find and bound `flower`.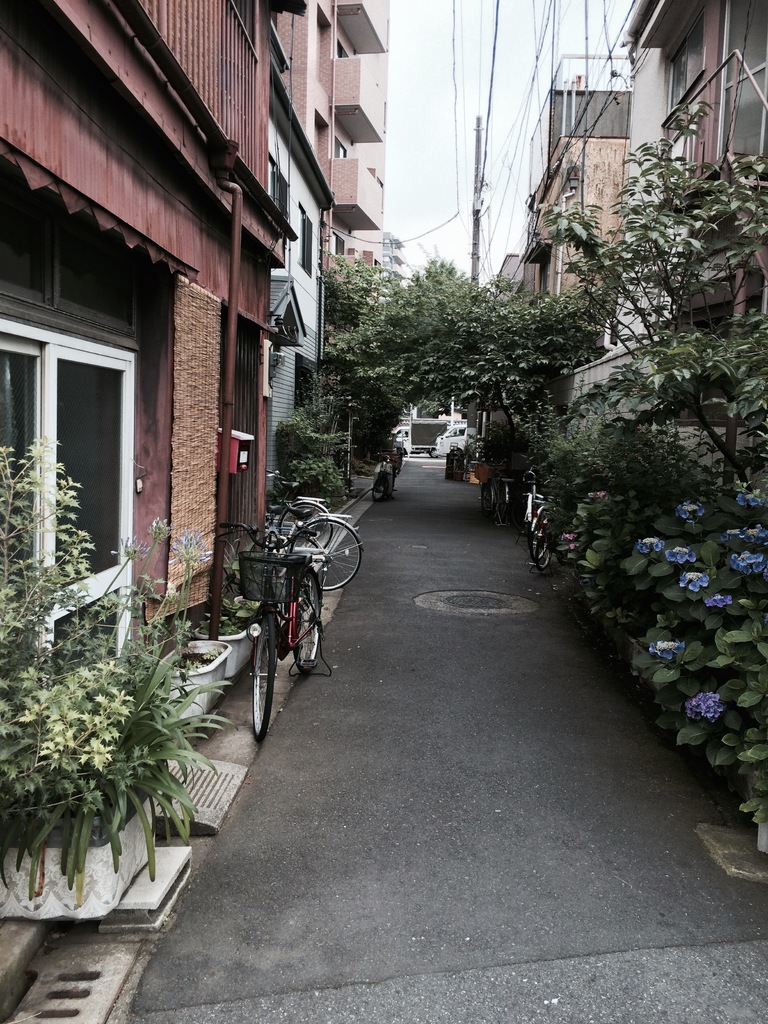
Bound: box=[679, 688, 721, 730].
